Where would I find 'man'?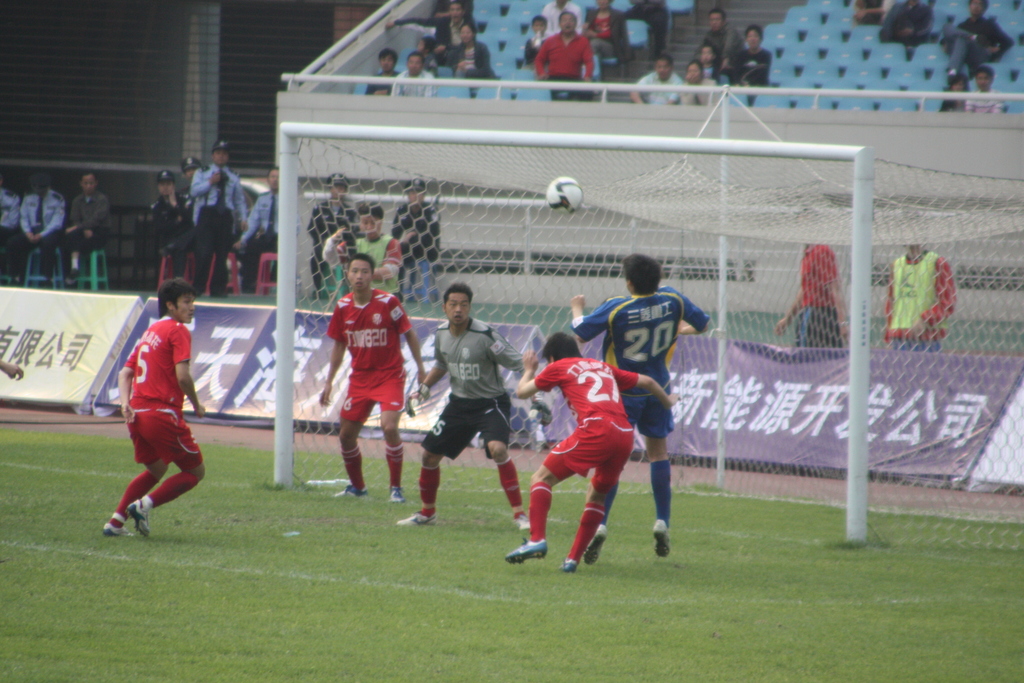
At <bbox>319, 252, 425, 504</bbox>.
